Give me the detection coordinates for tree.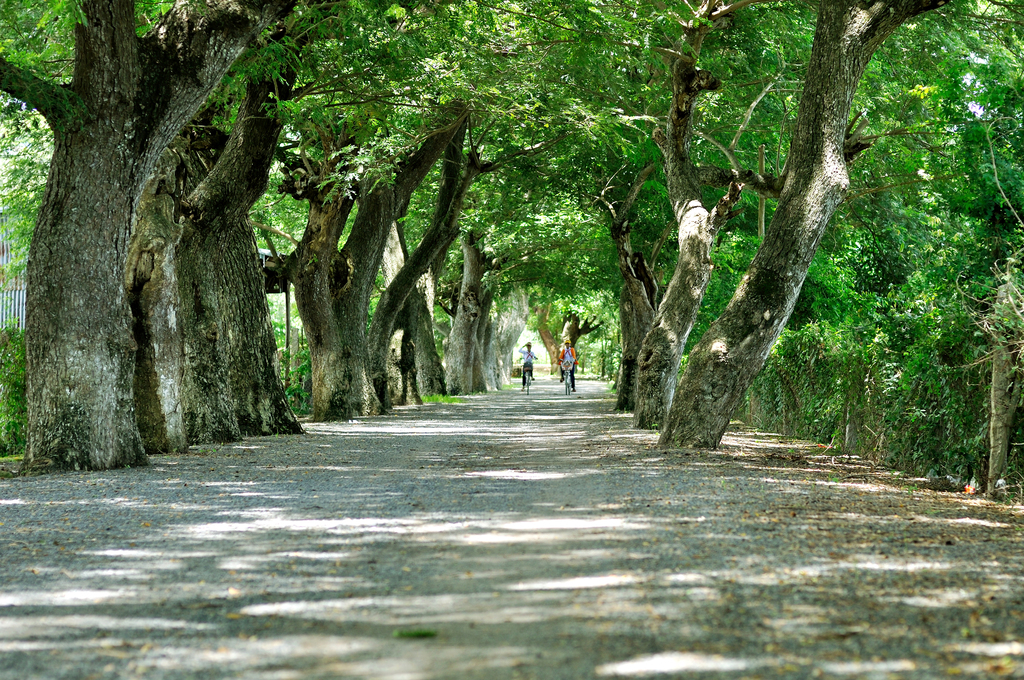
box(939, 0, 1023, 369).
